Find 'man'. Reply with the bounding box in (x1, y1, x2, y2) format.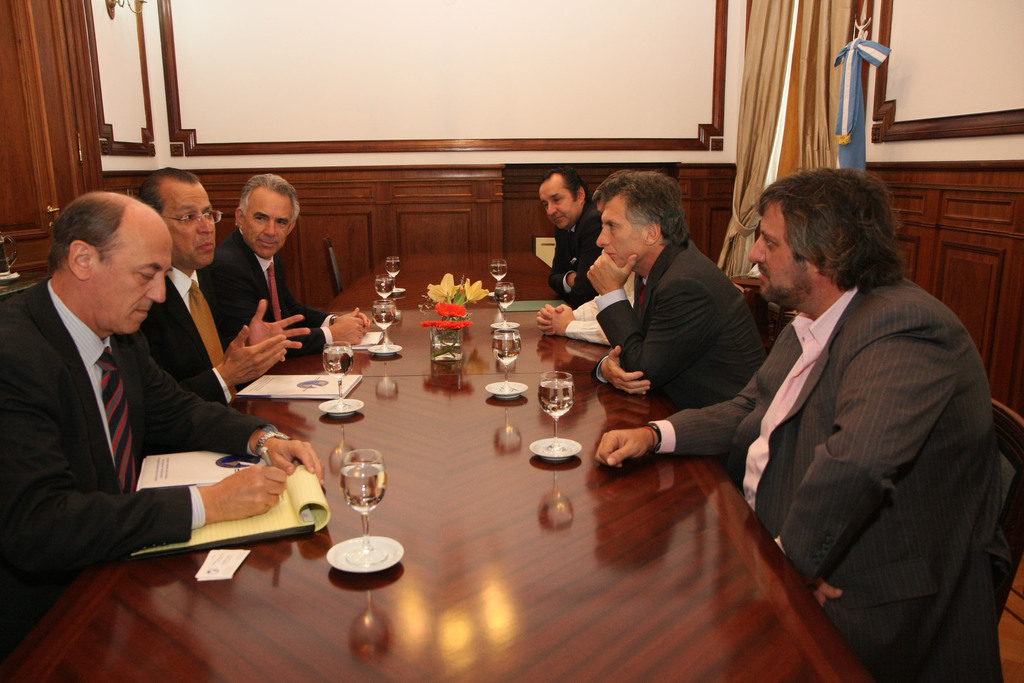
(536, 169, 604, 308).
